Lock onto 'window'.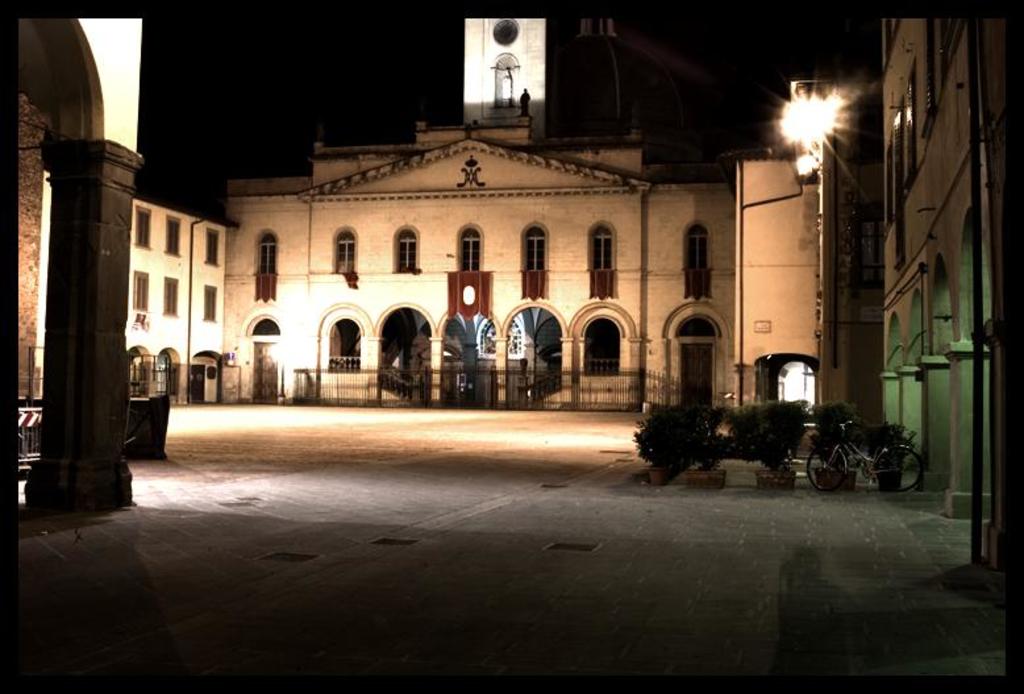
Locked: [x1=137, y1=274, x2=153, y2=312].
